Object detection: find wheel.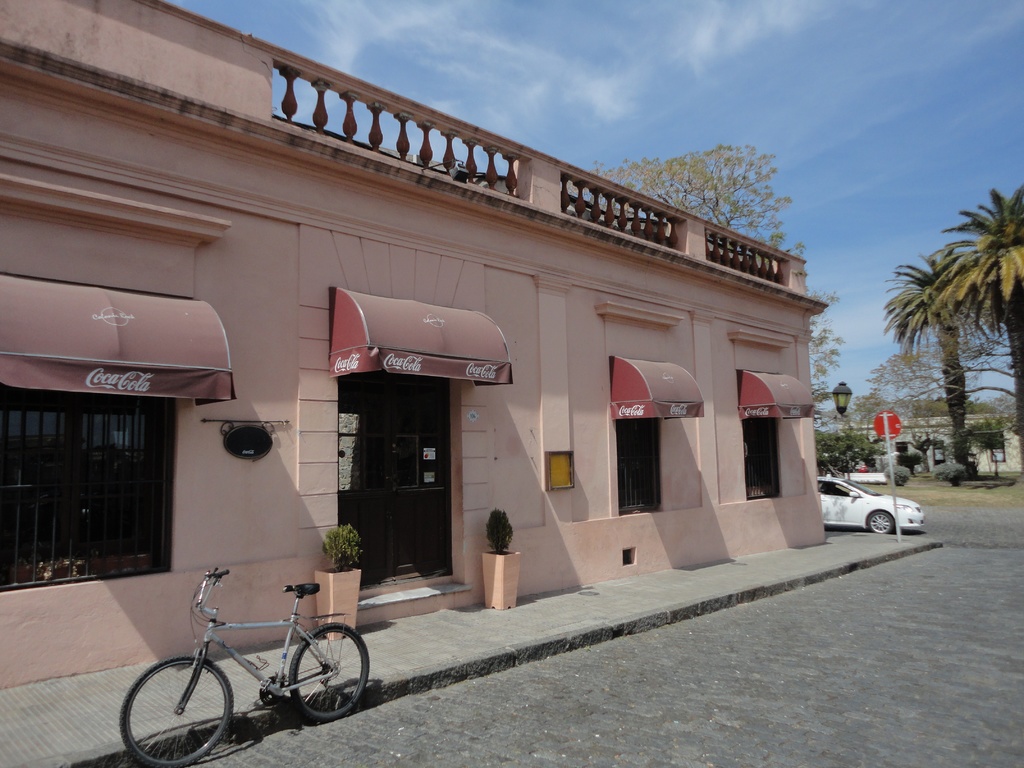
(863,507,894,527).
